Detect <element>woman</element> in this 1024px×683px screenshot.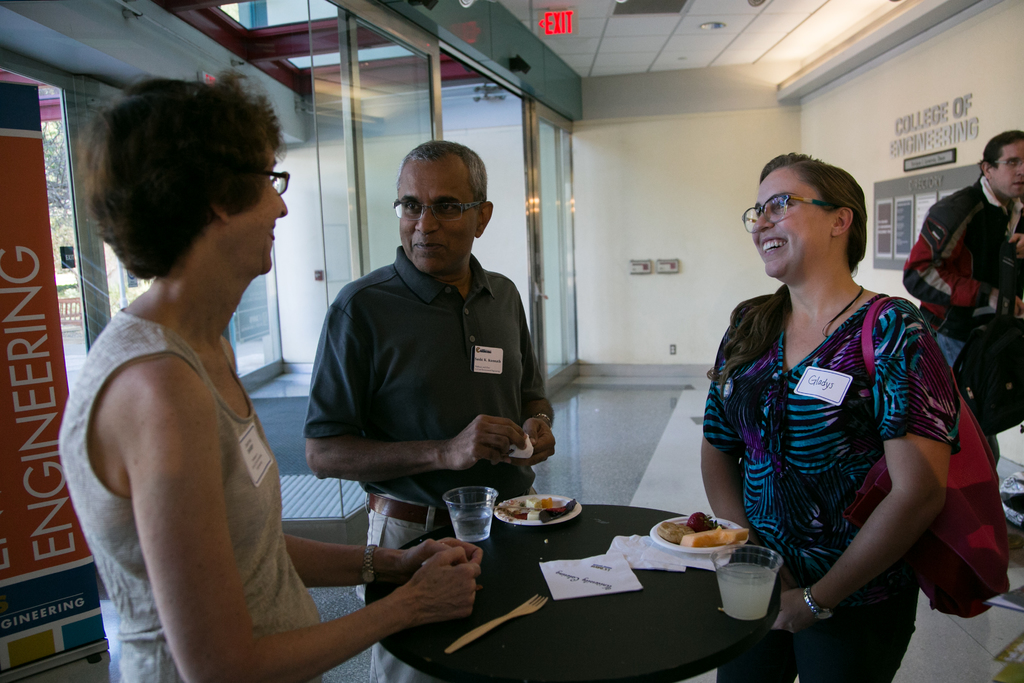
Detection: 59:67:481:682.
